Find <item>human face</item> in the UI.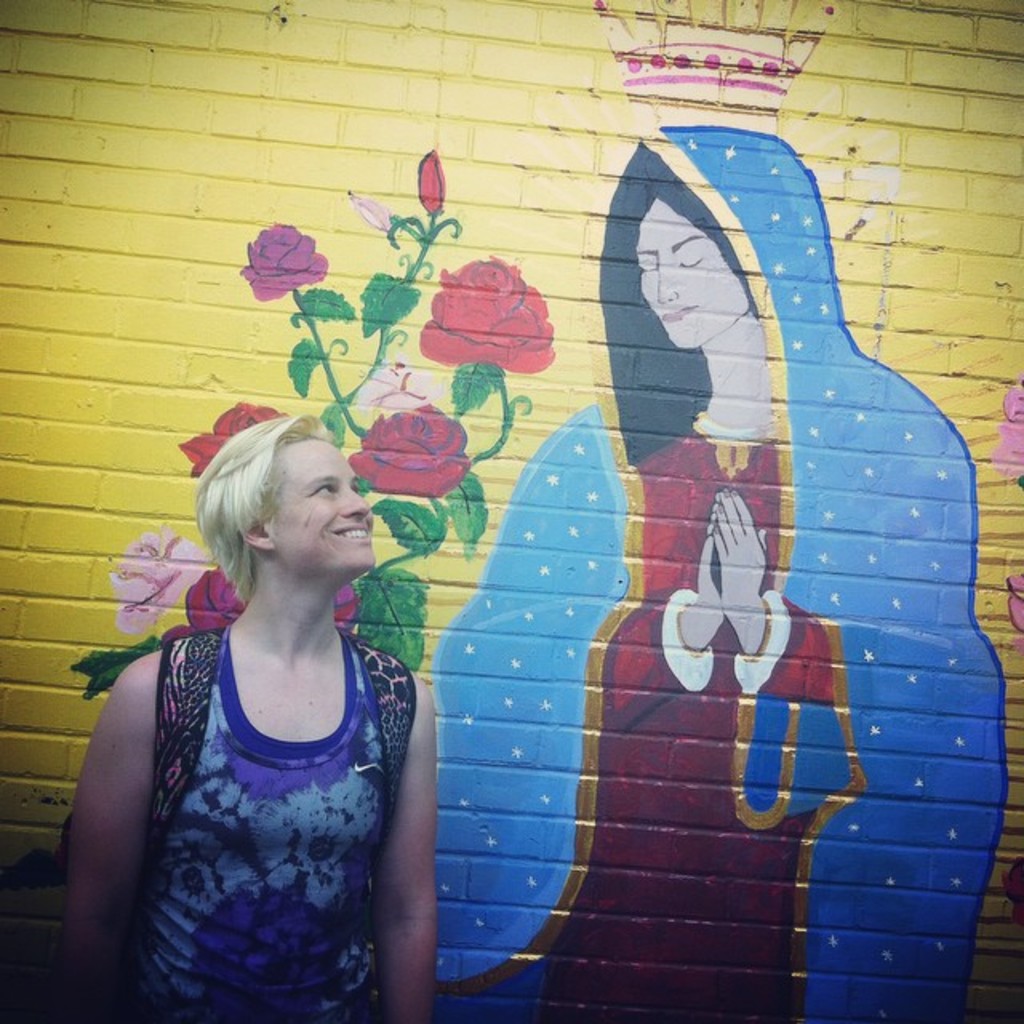
UI element at locate(272, 430, 376, 571).
